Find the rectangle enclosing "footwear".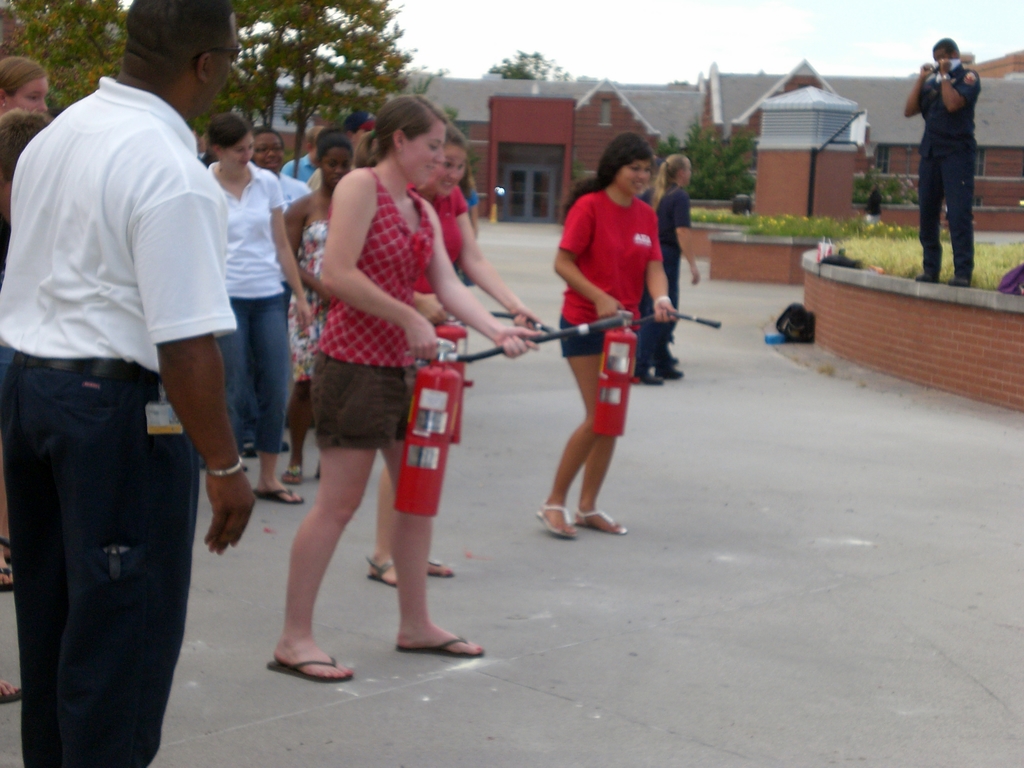
(263,651,353,683).
